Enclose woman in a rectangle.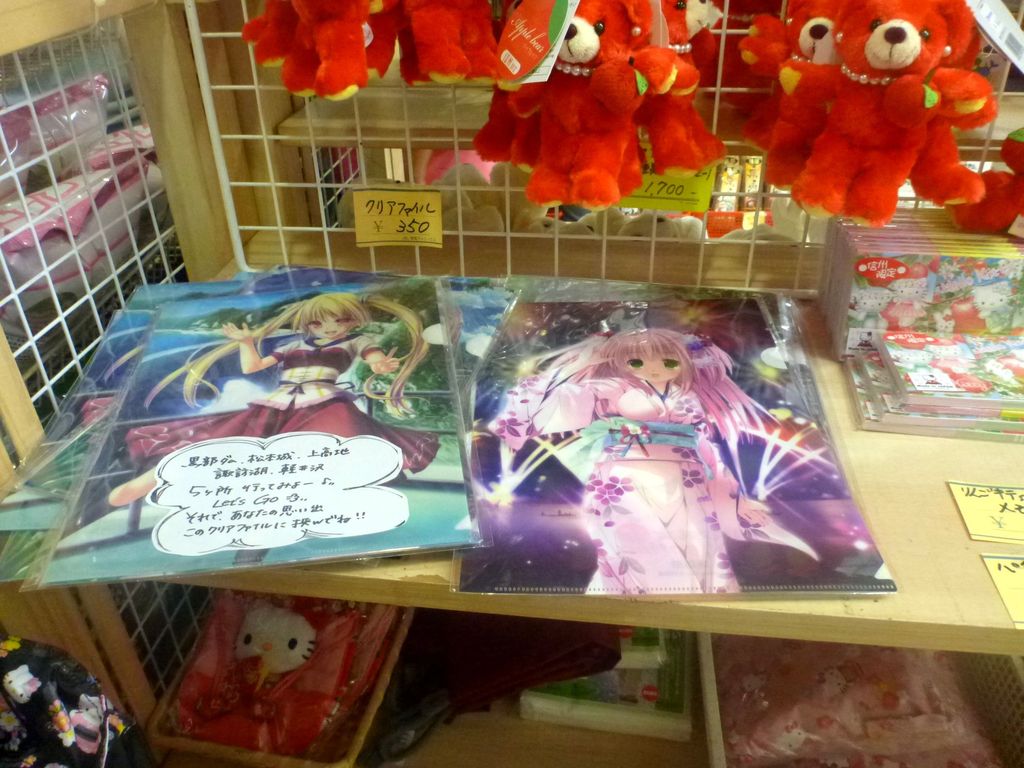
x1=106 y1=289 x2=442 y2=506.
